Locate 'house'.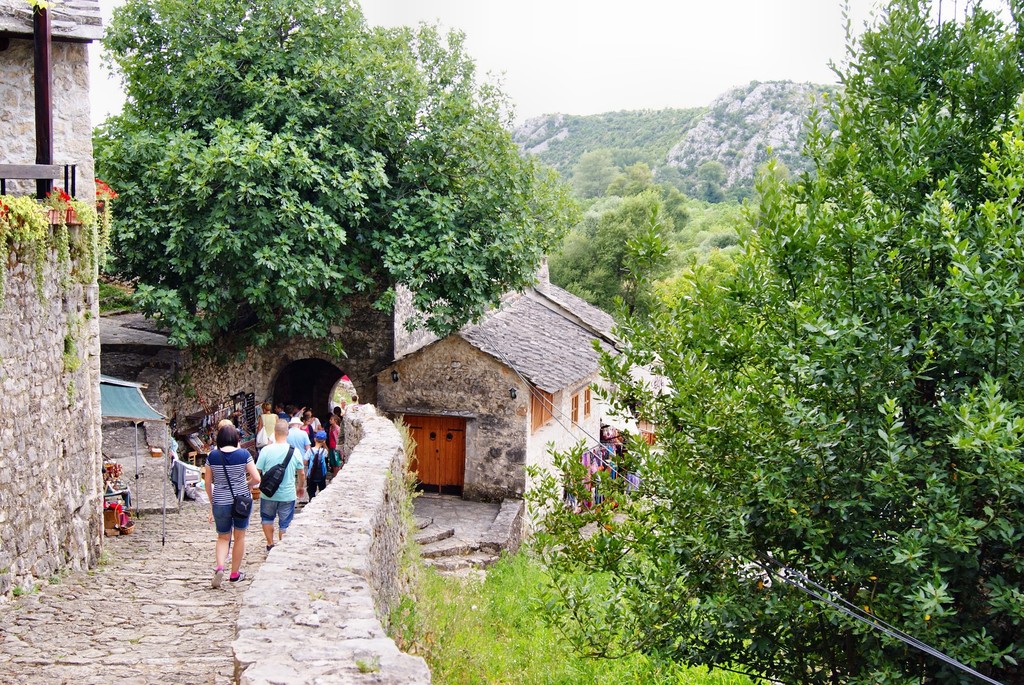
Bounding box: {"left": 100, "top": 288, "right": 442, "bottom": 518}.
